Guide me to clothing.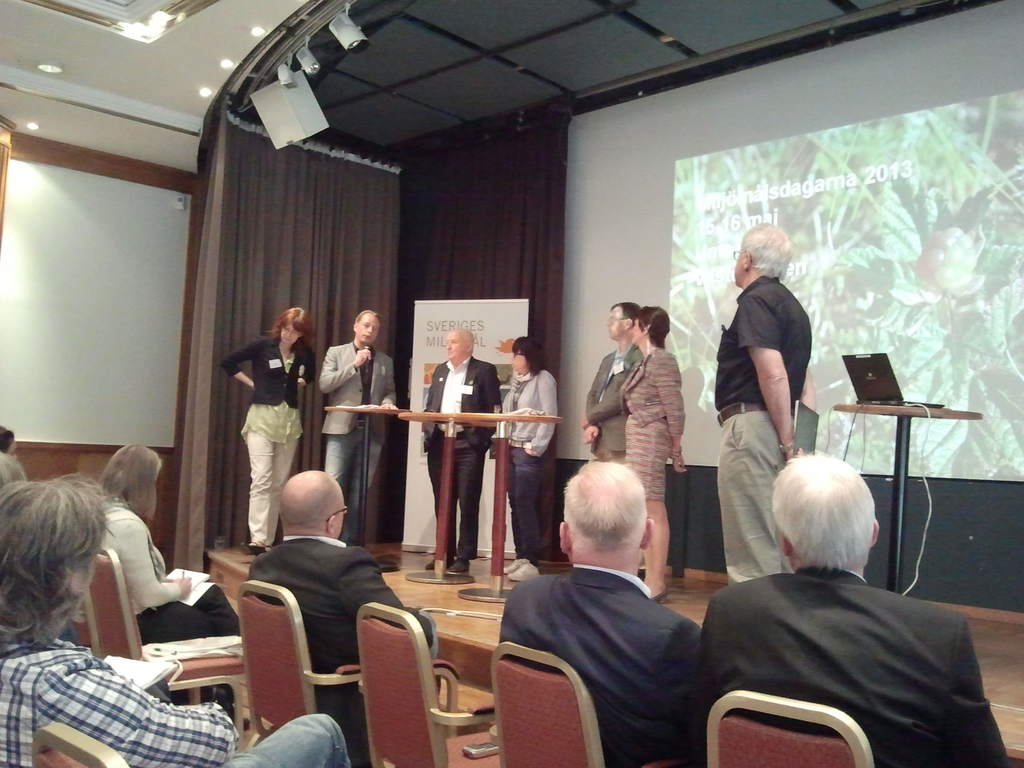
Guidance: 716 276 810 579.
